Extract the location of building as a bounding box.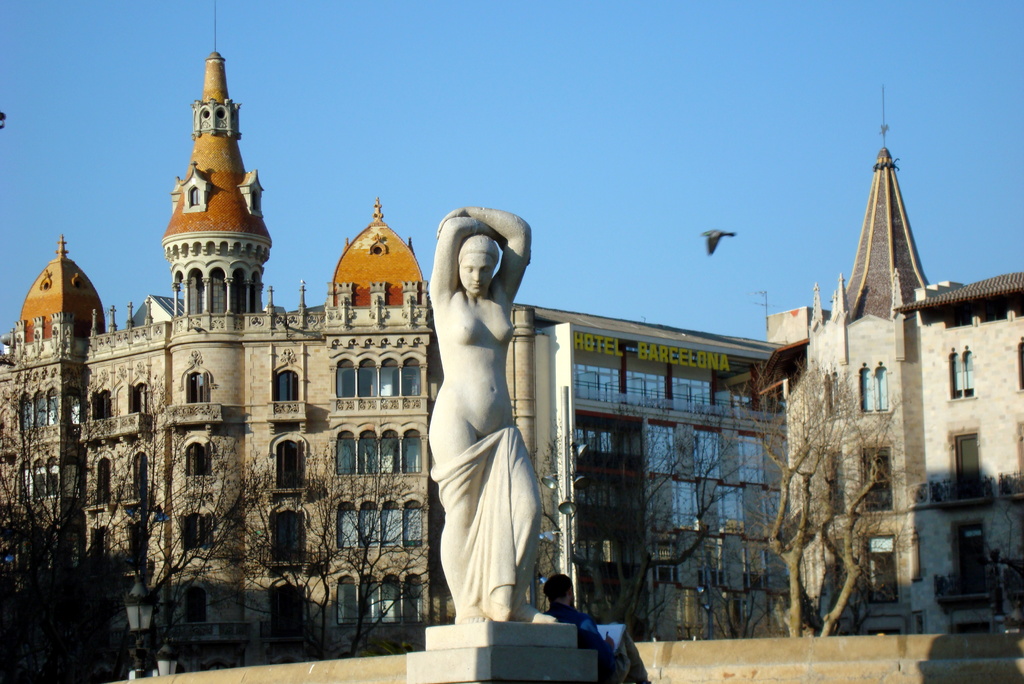
754/143/1023/635.
